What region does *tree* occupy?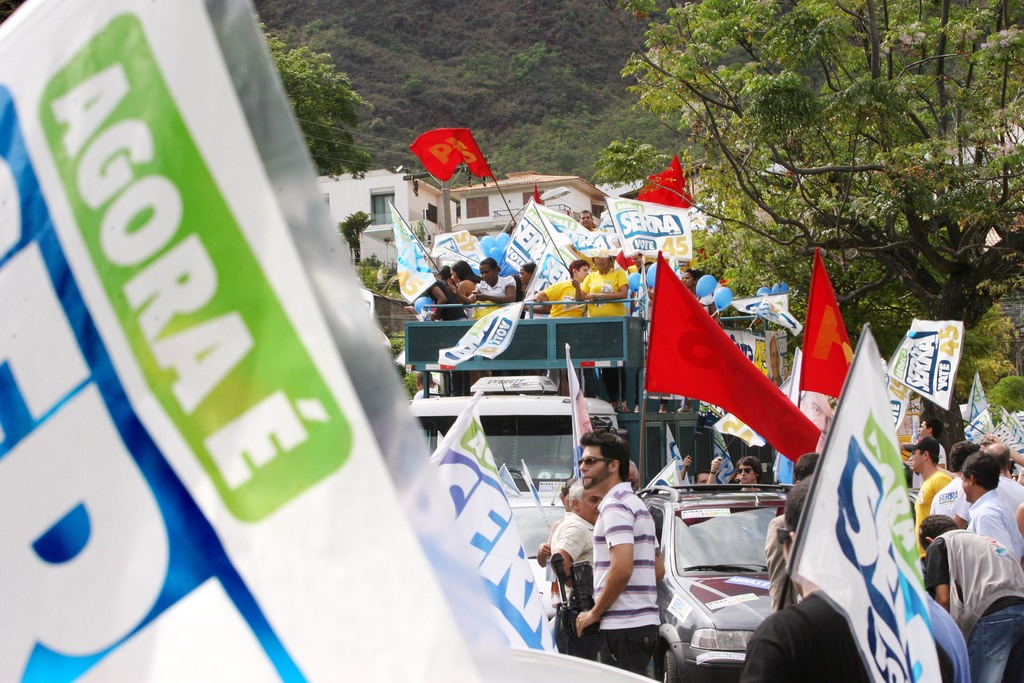
locate(367, 115, 387, 138).
